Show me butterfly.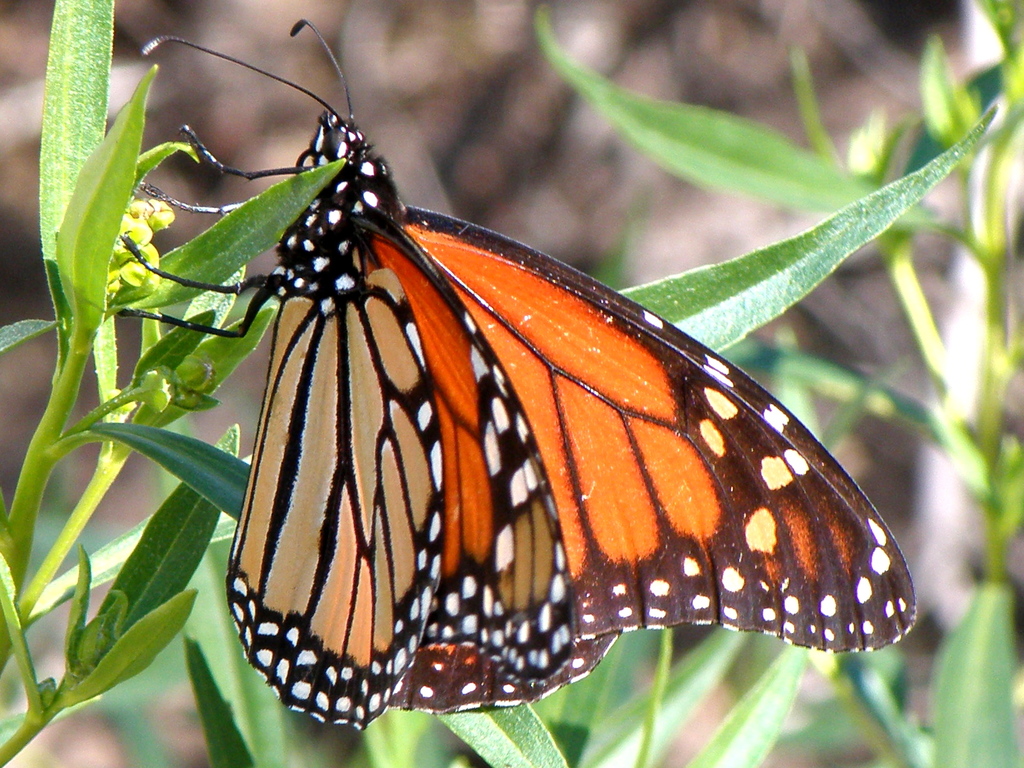
butterfly is here: left=179, top=42, right=859, bottom=737.
